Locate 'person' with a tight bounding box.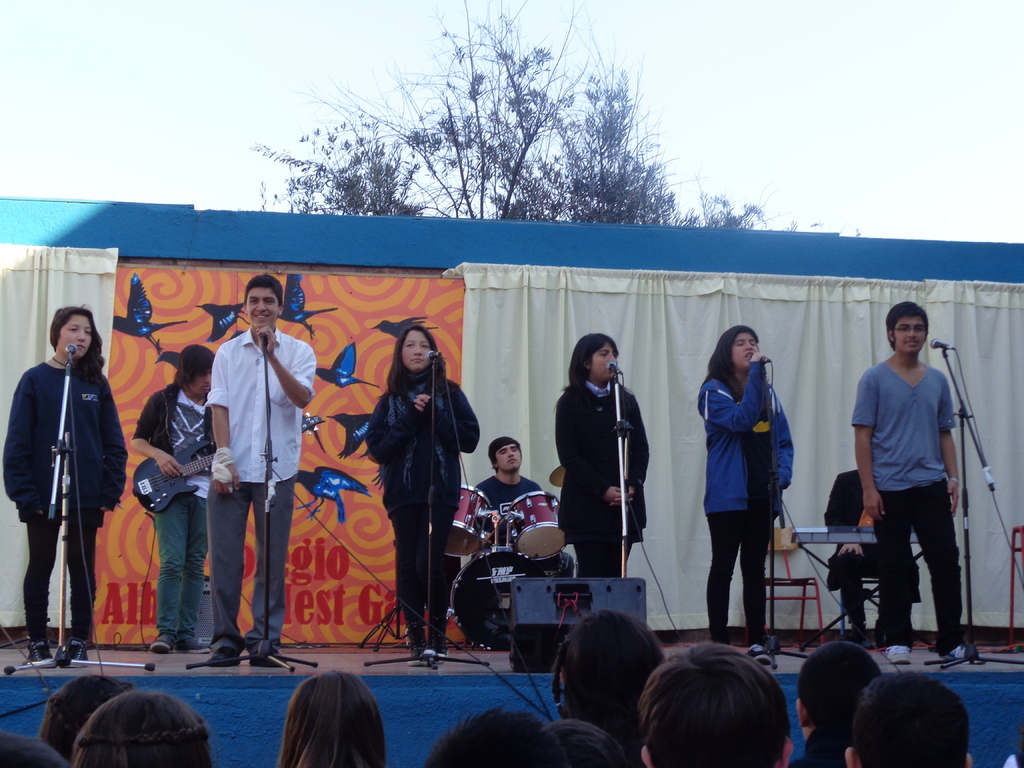
422, 705, 550, 762.
